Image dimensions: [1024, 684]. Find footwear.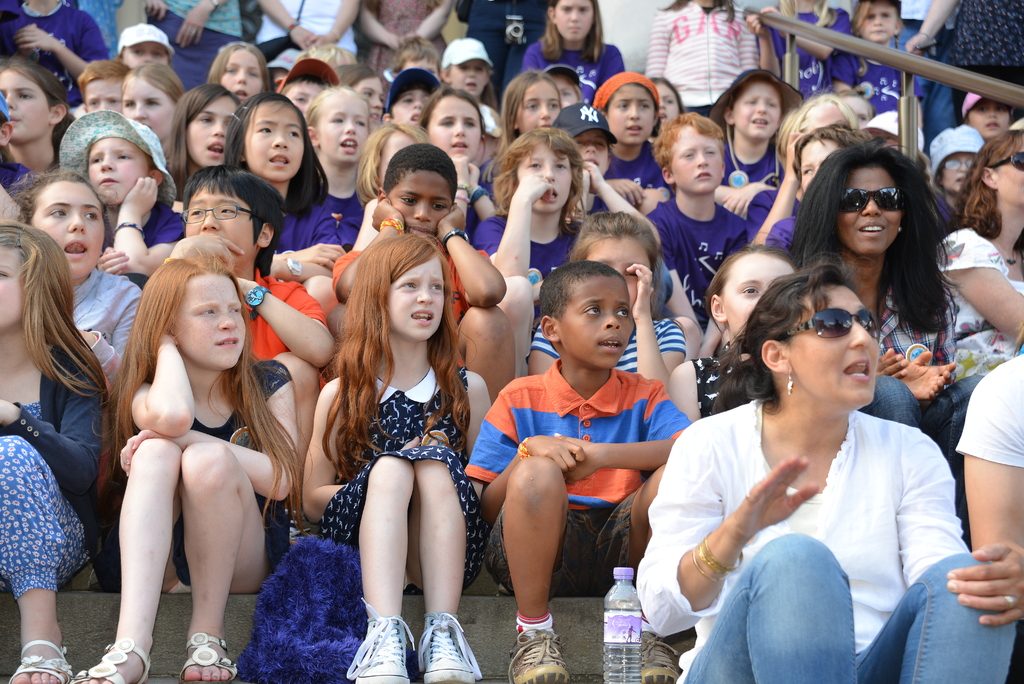
[497,606,568,667].
